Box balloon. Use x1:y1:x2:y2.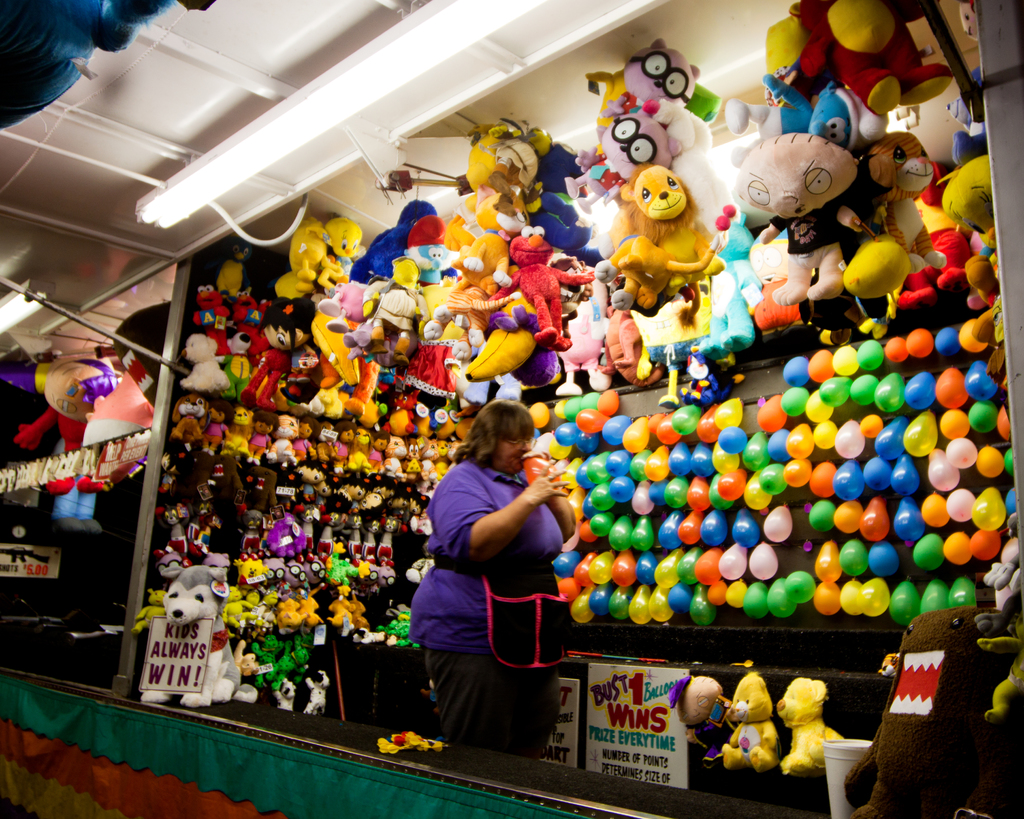
977:449:1000:475.
